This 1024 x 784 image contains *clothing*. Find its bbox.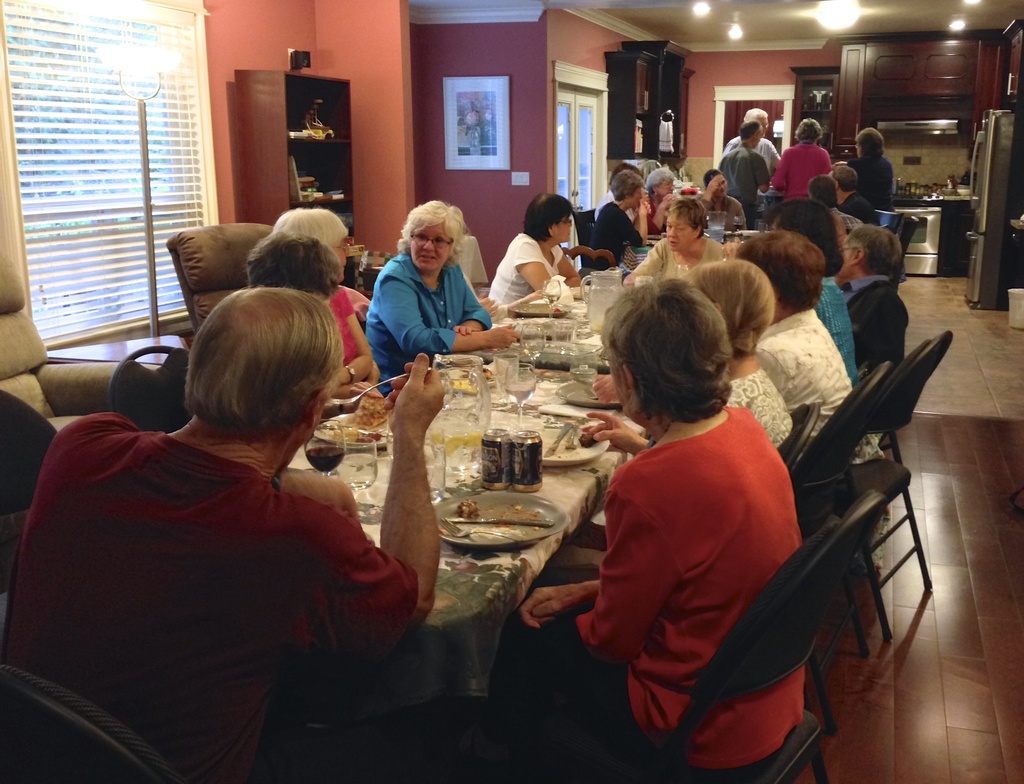
region(727, 371, 796, 447).
